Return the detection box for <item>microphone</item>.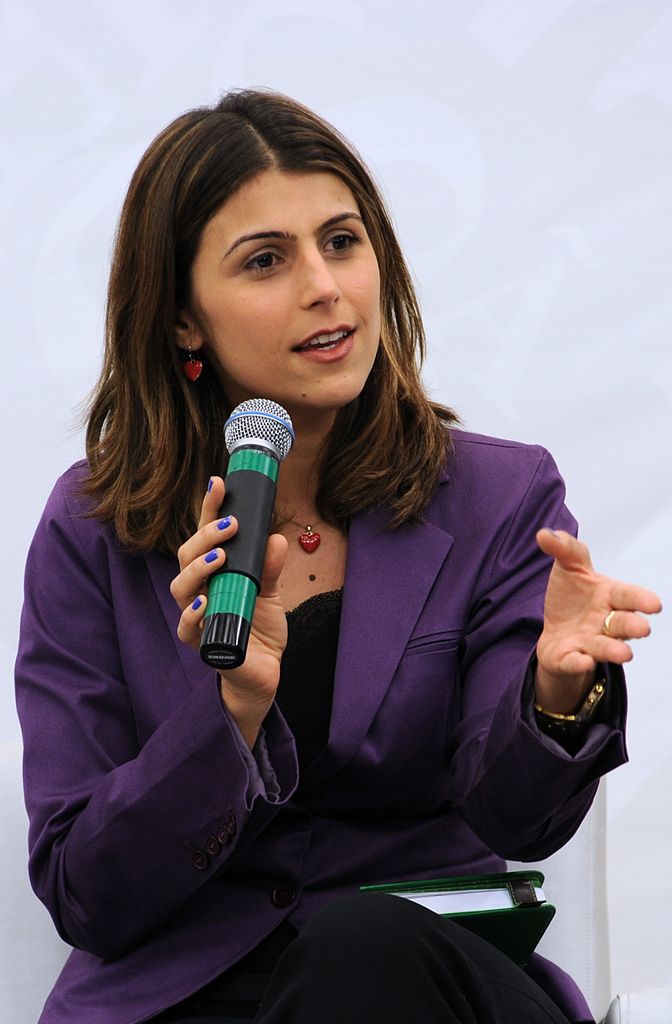
169,399,309,668.
